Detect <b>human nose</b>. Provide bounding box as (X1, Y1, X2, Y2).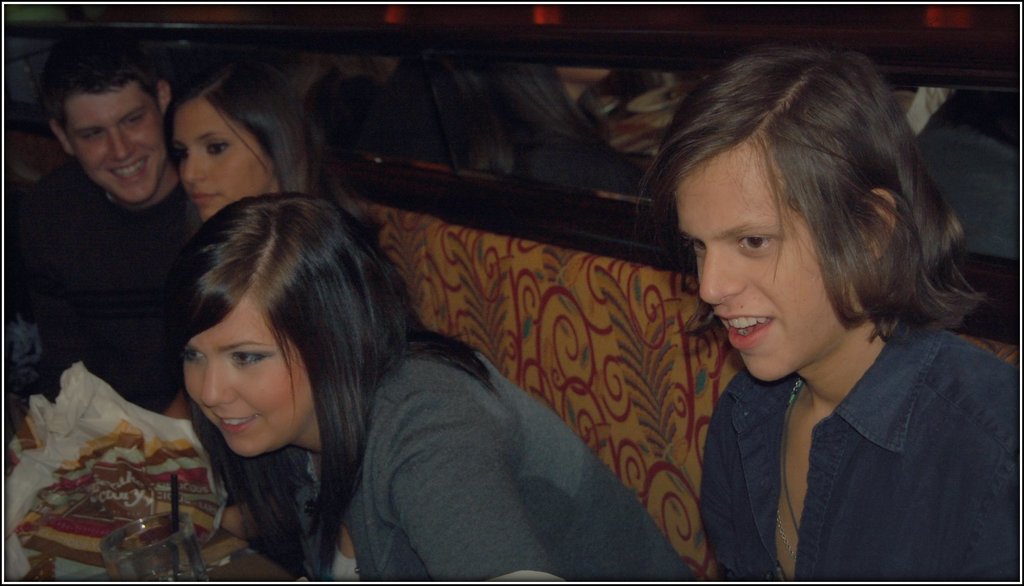
(111, 131, 135, 161).
